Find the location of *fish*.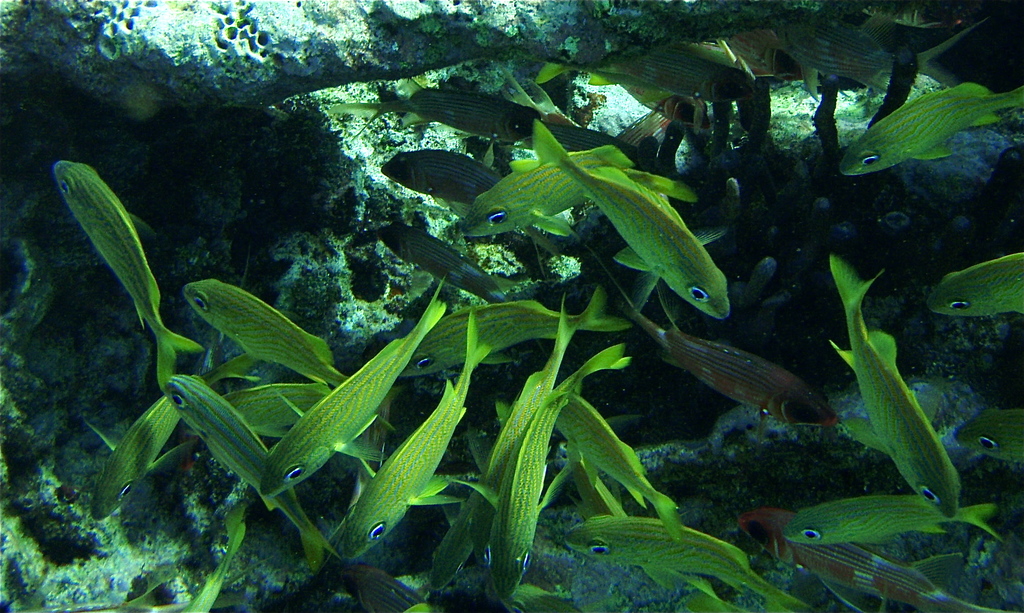
Location: <region>178, 270, 399, 430</region>.
